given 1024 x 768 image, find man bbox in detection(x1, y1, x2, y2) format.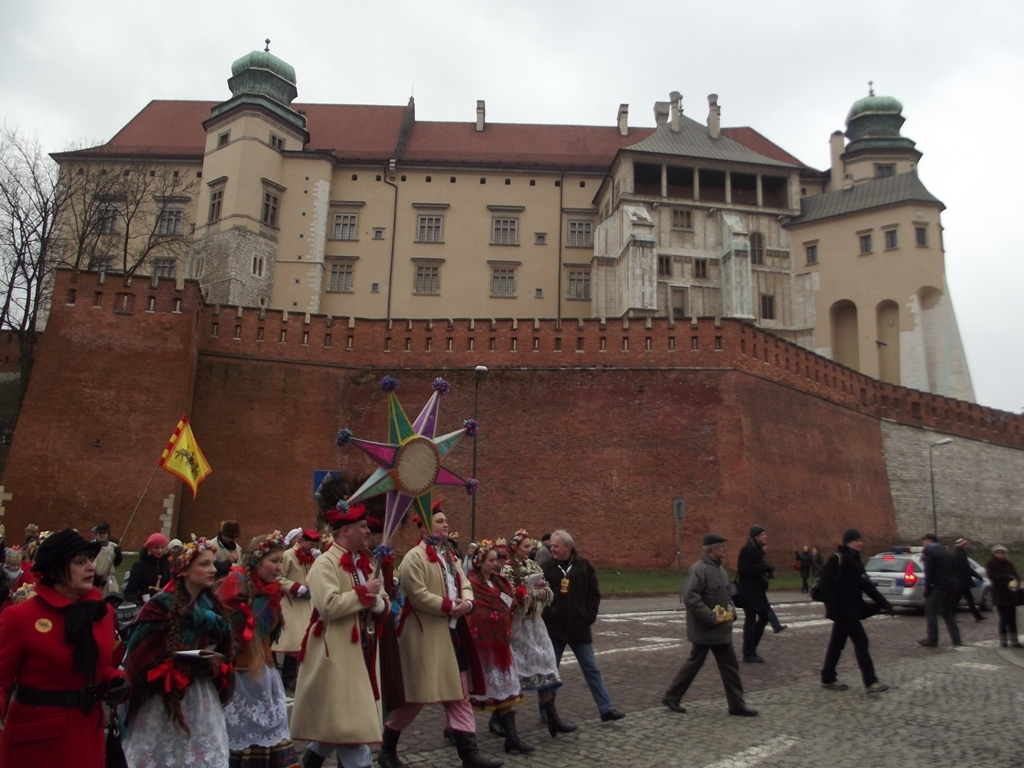
detection(737, 524, 789, 664).
